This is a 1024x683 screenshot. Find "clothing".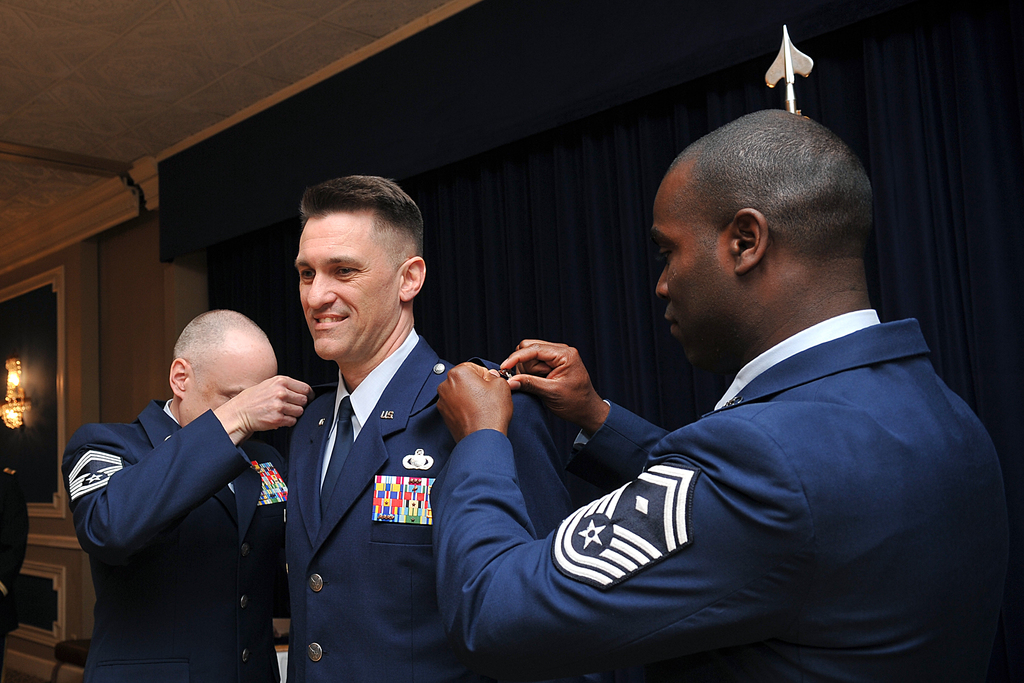
Bounding box: 284,329,575,682.
